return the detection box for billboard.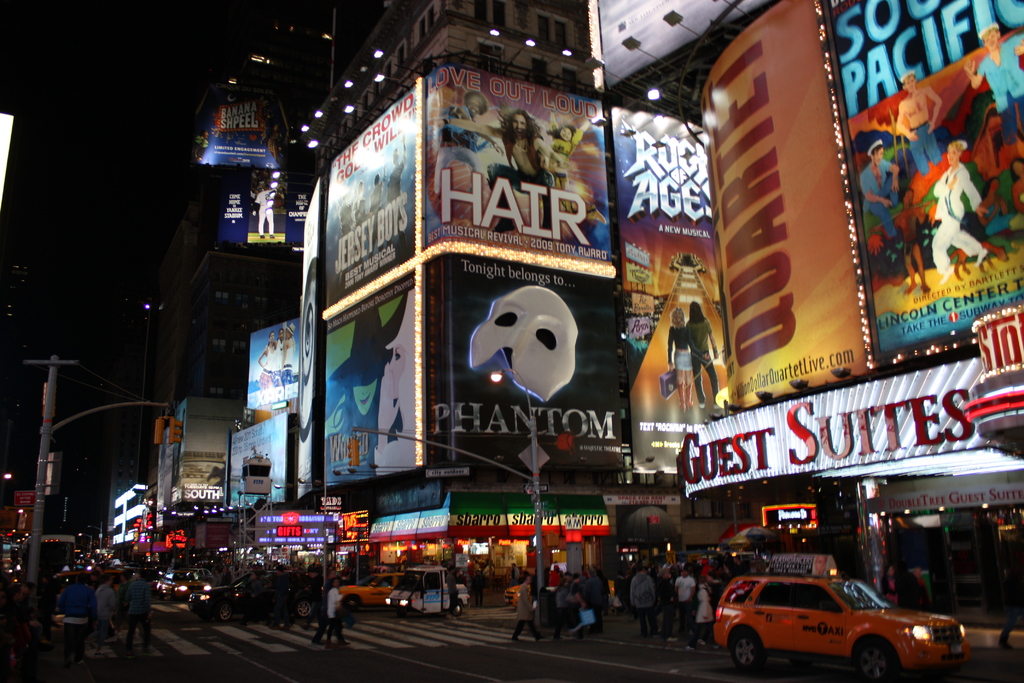
{"x1": 825, "y1": 0, "x2": 1023, "y2": 358}.
